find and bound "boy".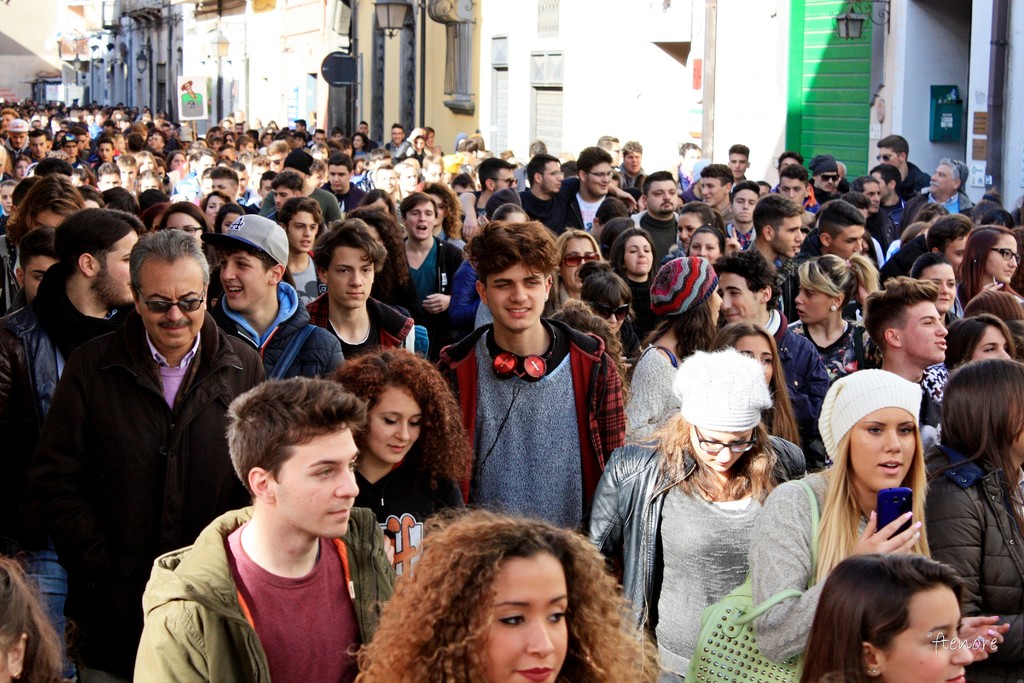
Bound: Rect(730, 144, 751, 183).
